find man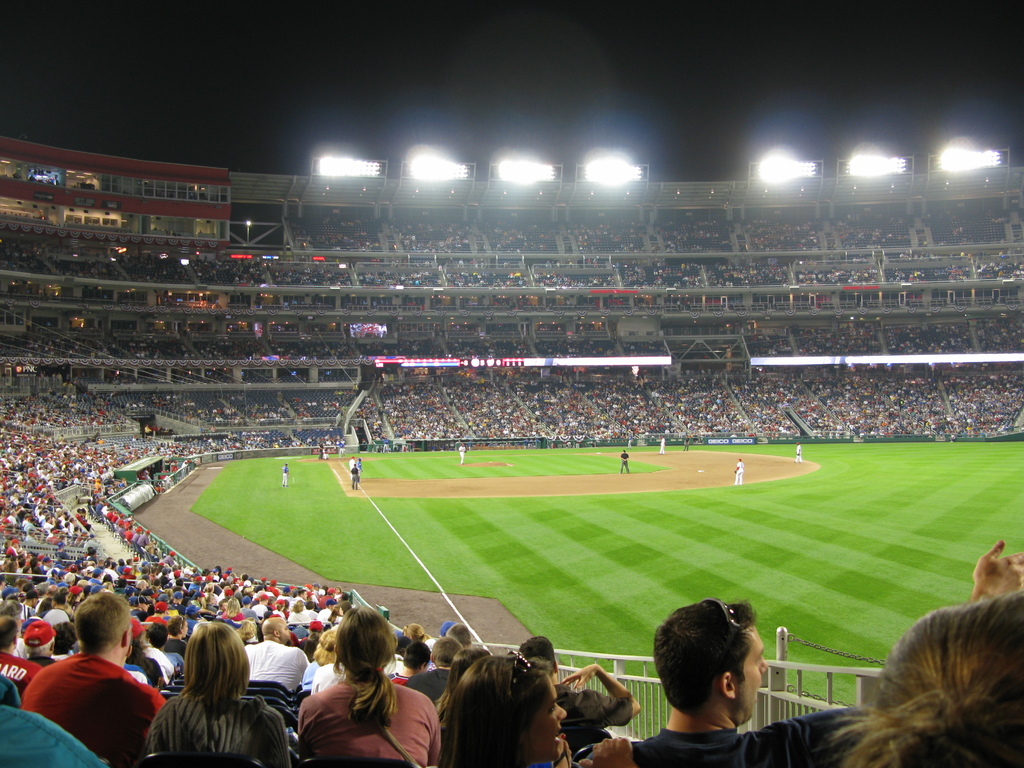
locate(283, 462, 287, 486)
